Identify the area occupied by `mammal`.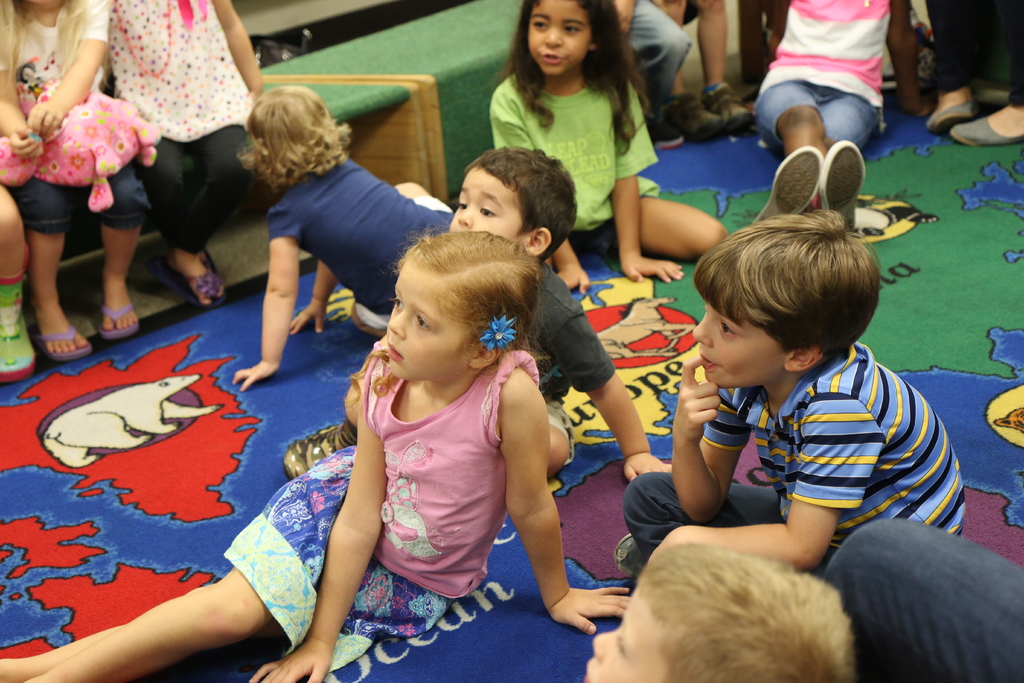
Area: bbox=(0, 0, 150, 364).
